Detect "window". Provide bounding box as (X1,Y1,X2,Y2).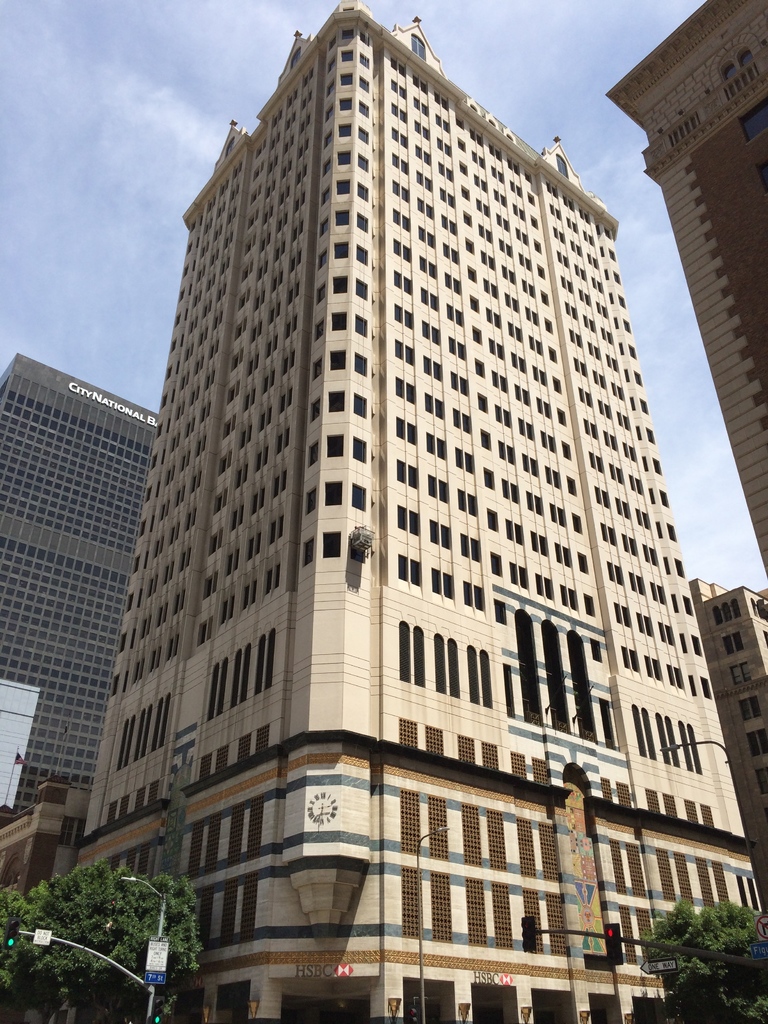
(545,344,559,362).
